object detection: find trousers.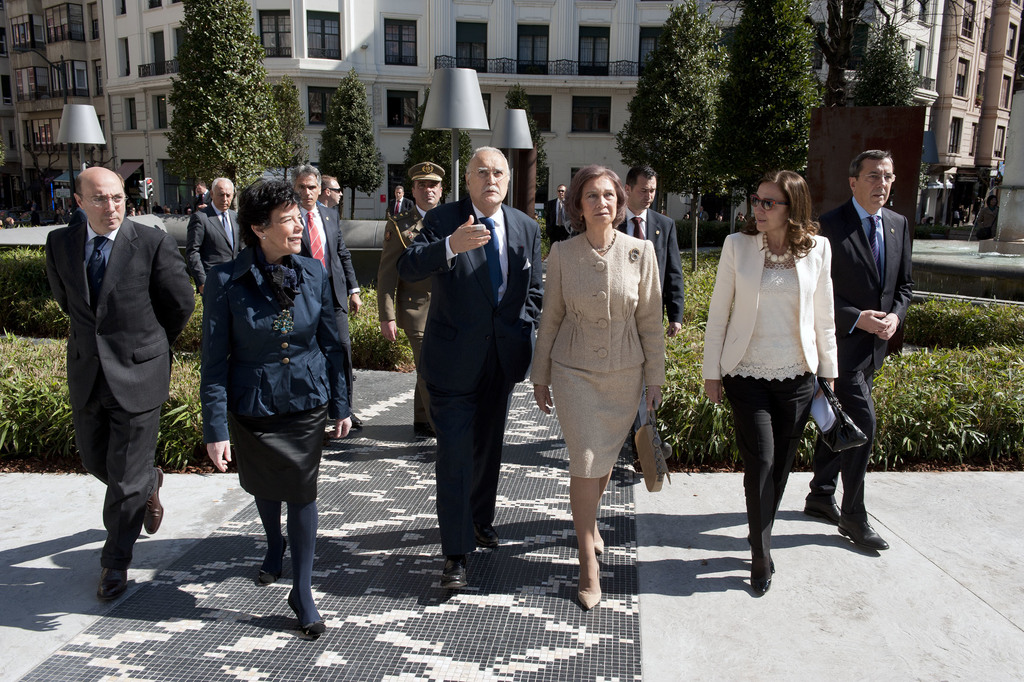
crop(429, 351, 519, 557).
